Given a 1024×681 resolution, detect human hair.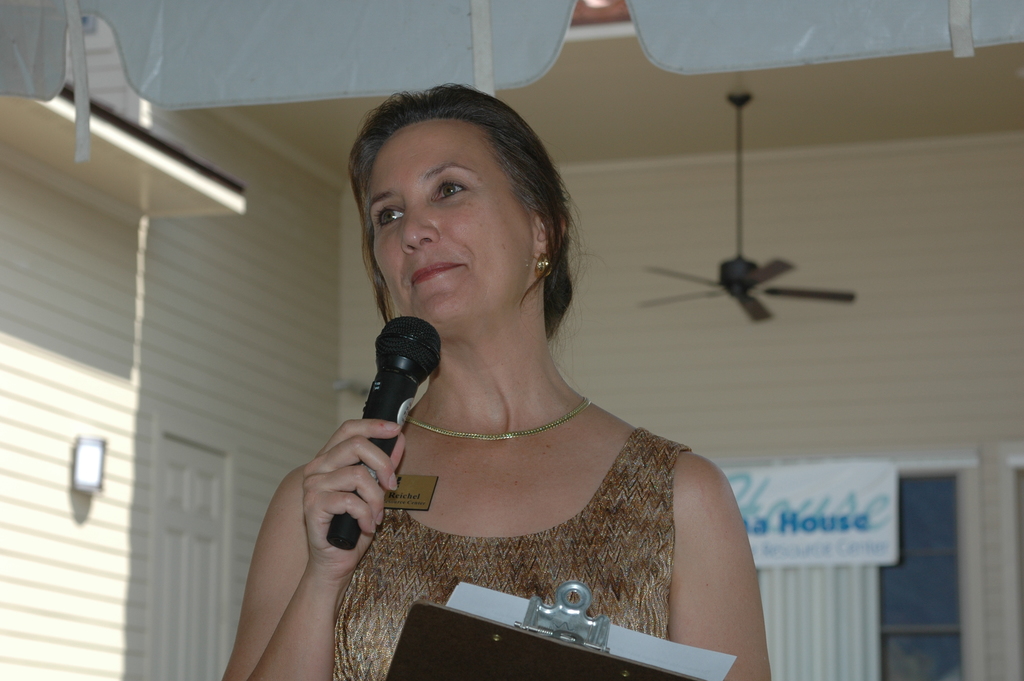
(349,74,588,362).
